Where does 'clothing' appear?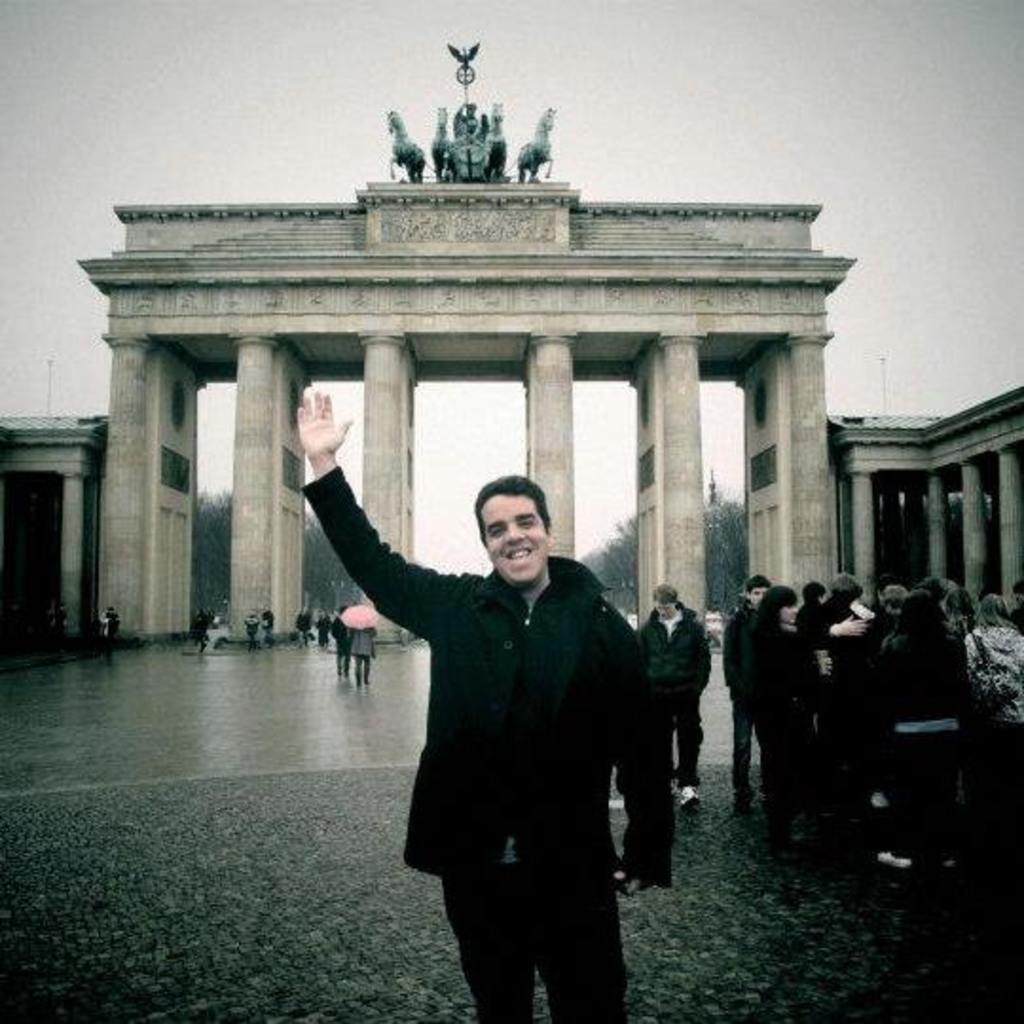
Appears at 722,607,766,800.
